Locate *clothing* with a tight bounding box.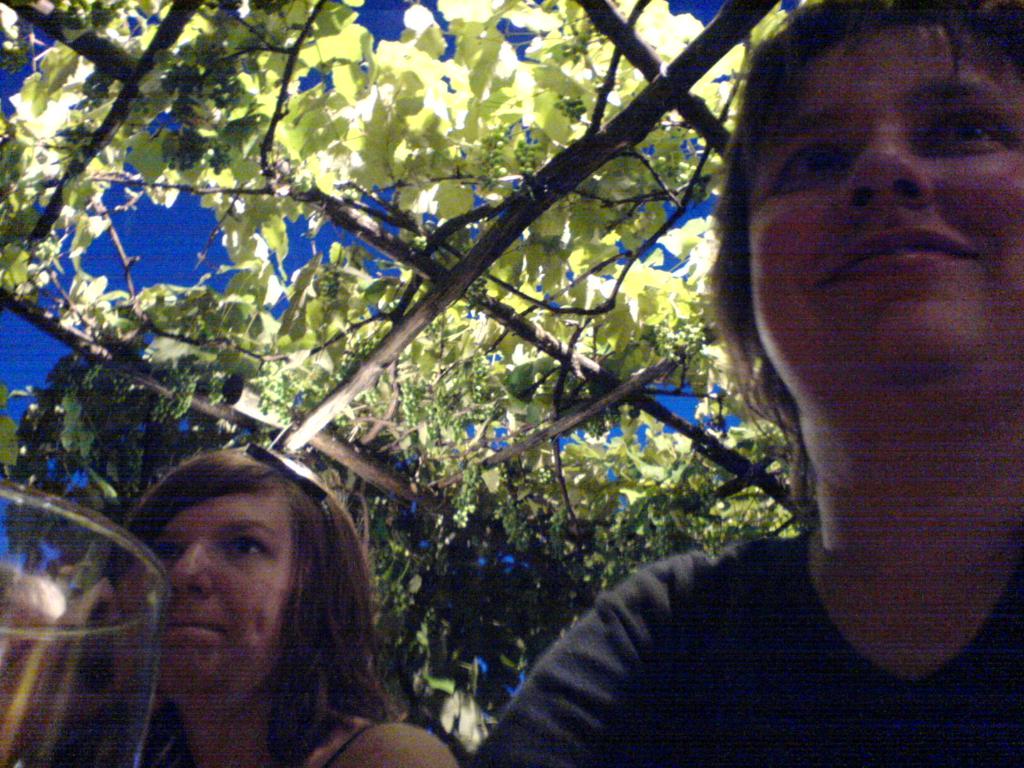
bbox(460, 503, 1023, 767).
